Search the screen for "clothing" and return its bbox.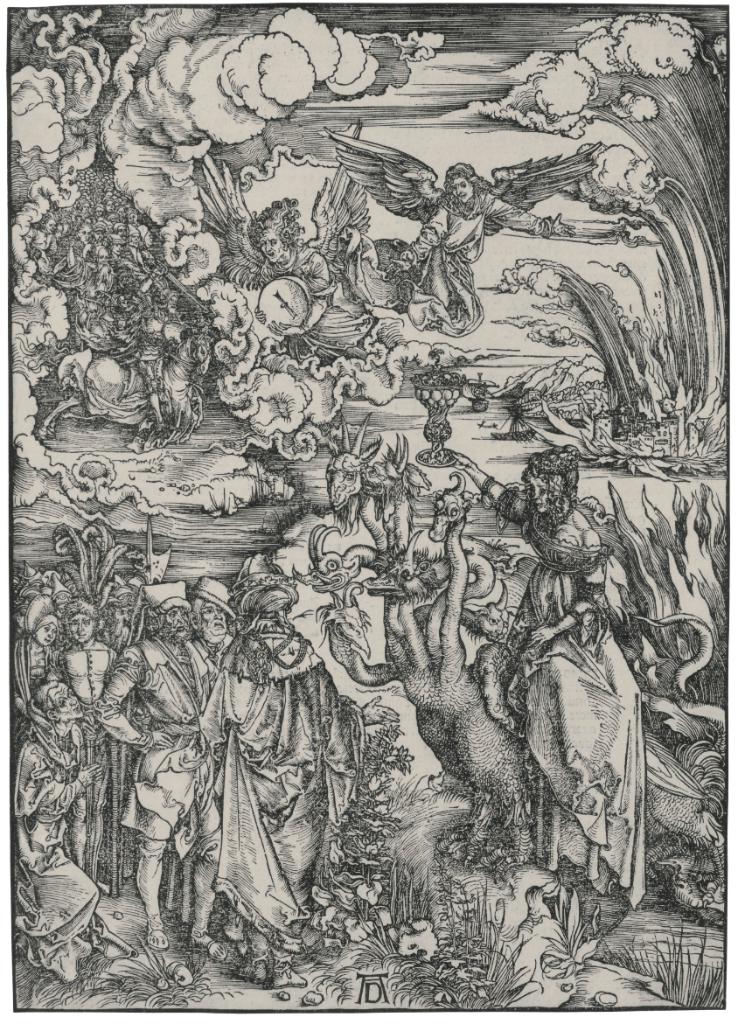
Found: <box>8,731,103,948</box>.
